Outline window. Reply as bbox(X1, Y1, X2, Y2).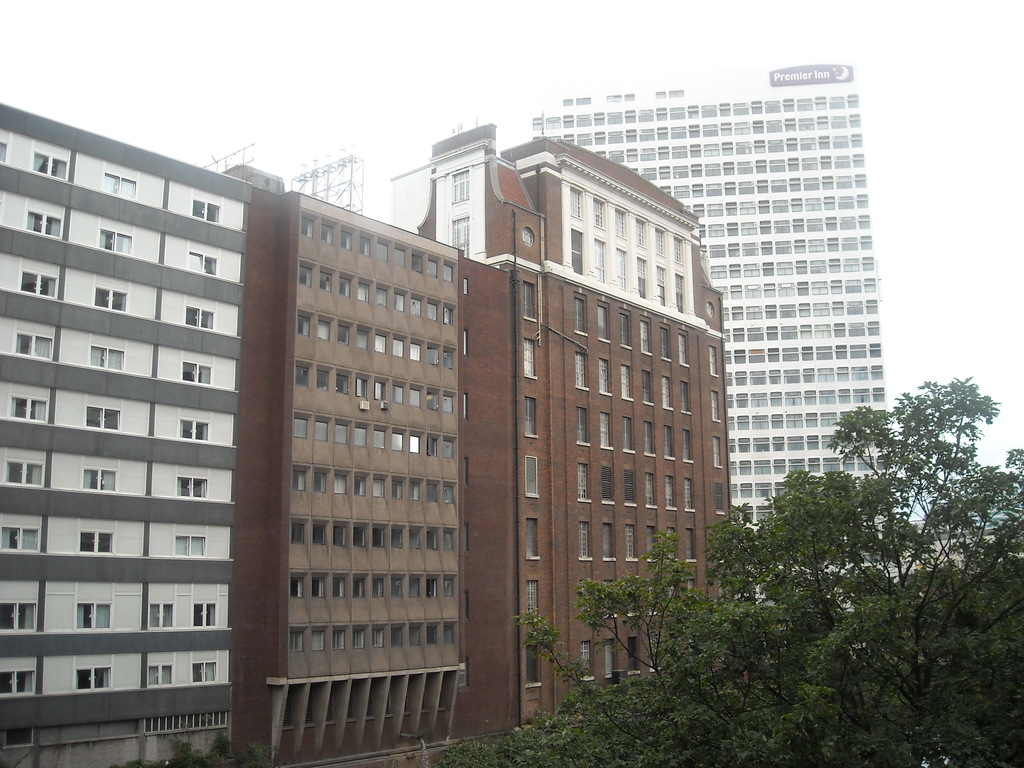
bbox(758, 182, 767, 193).
